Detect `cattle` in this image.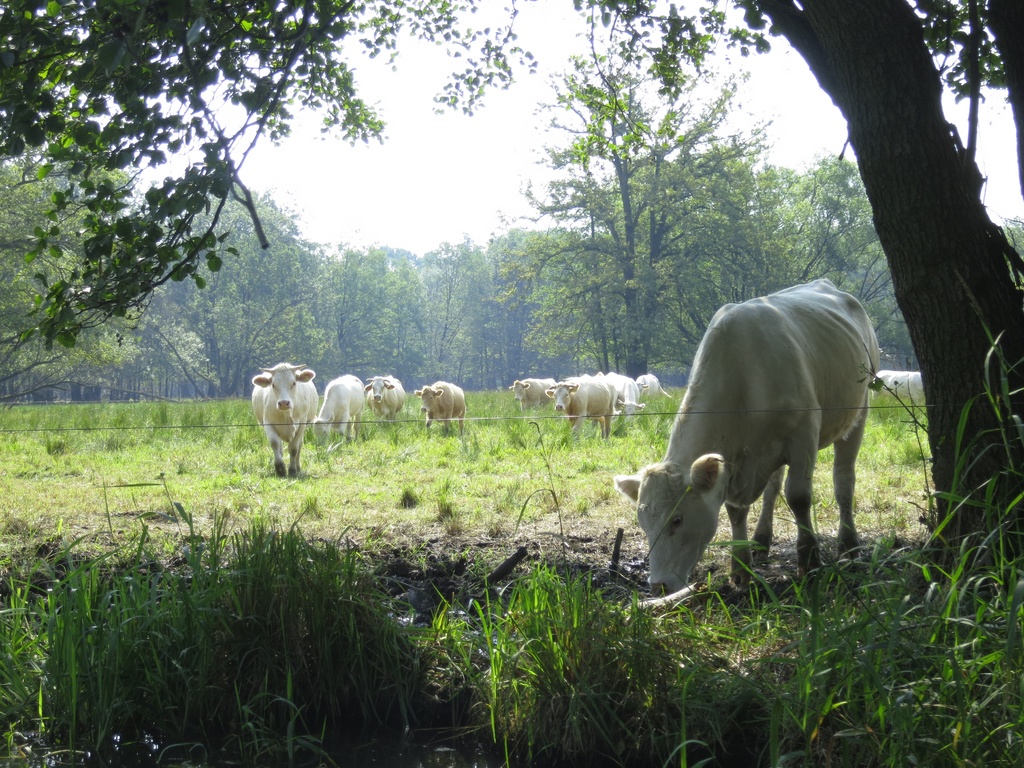
Detection: rect(413, 378, 465, 440).
